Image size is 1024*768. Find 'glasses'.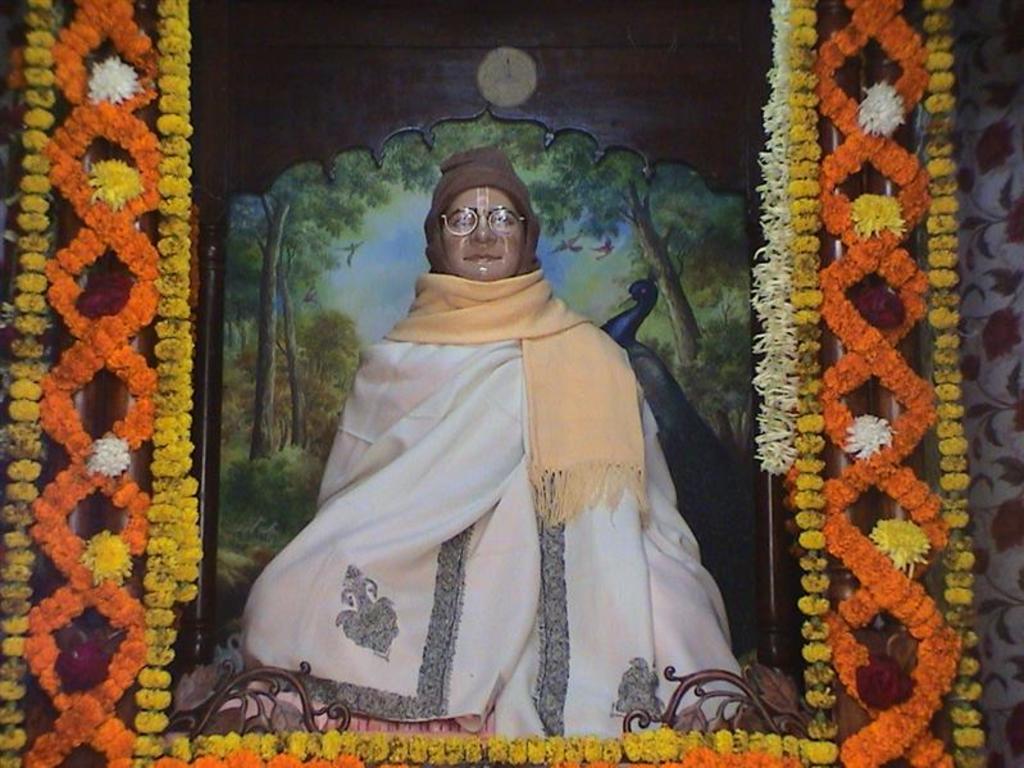
438 203 528 236.
